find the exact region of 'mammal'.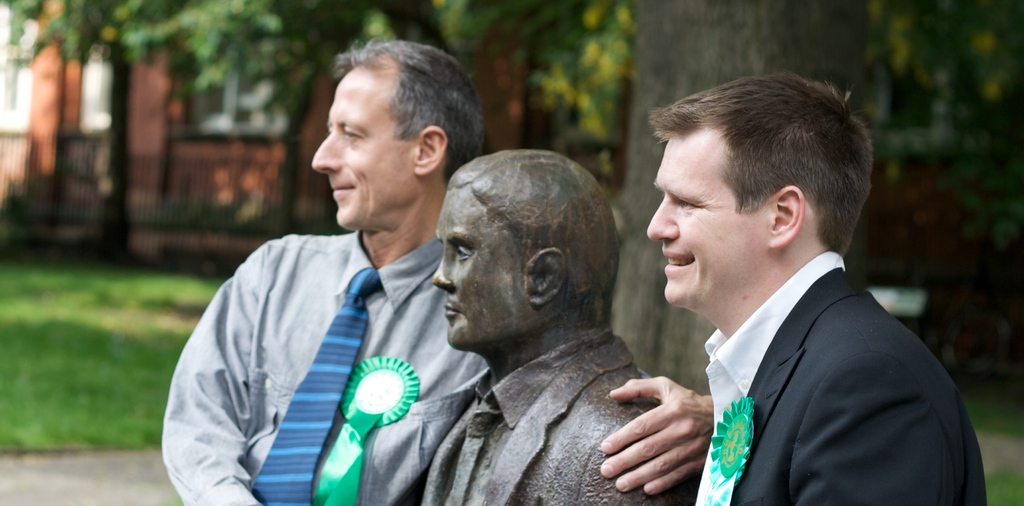
Exact region: 648 81 981 505.
